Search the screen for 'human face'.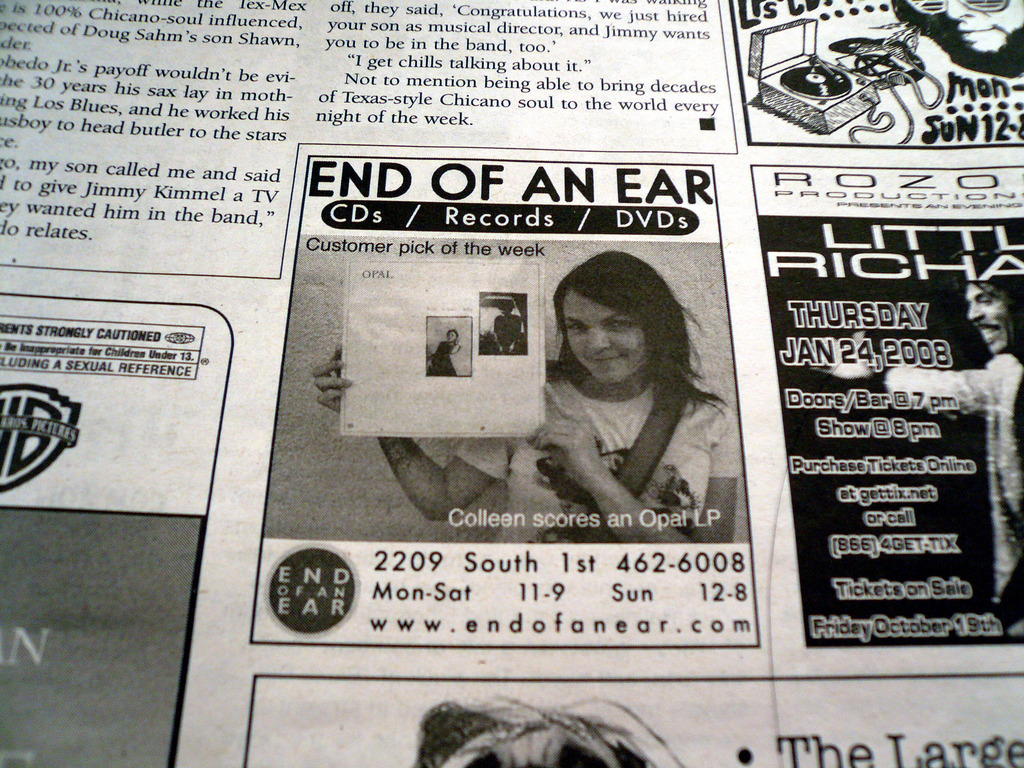
Found at 915/0/1023/49.
